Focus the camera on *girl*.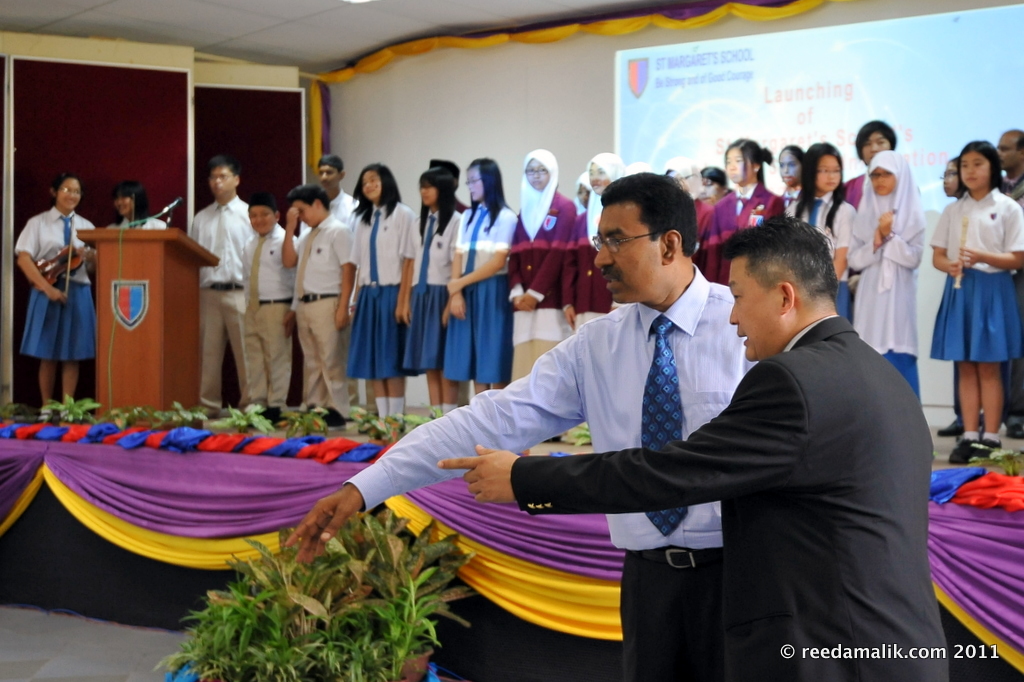
Focus region: (577,175,597,209).
